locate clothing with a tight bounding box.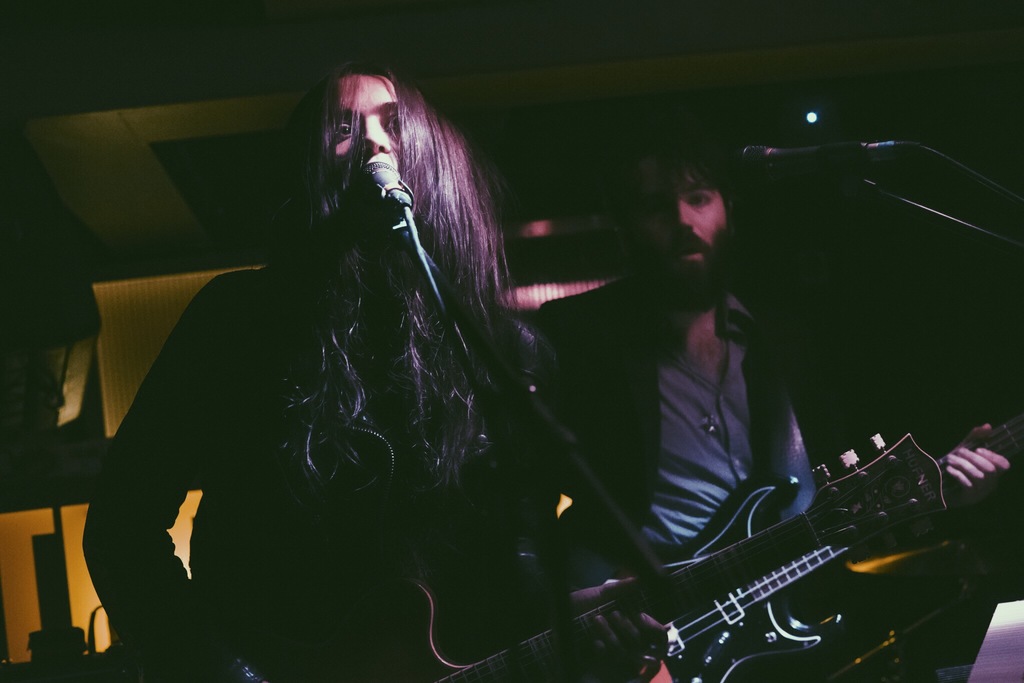
[78, 234, 591, 682].
